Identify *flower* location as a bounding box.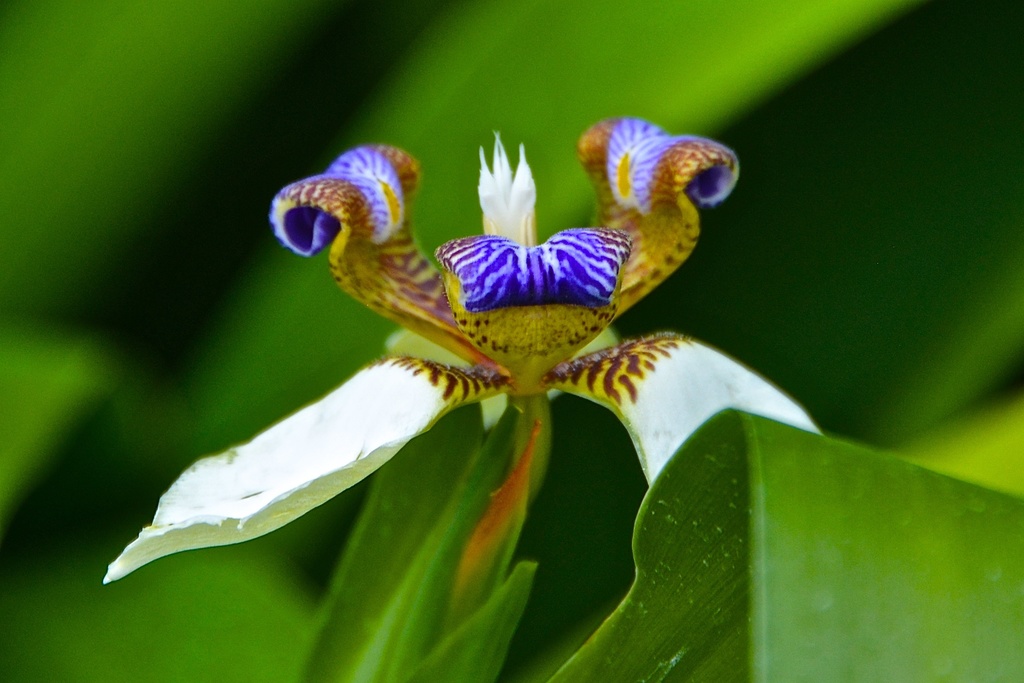
99,121,829,581.
